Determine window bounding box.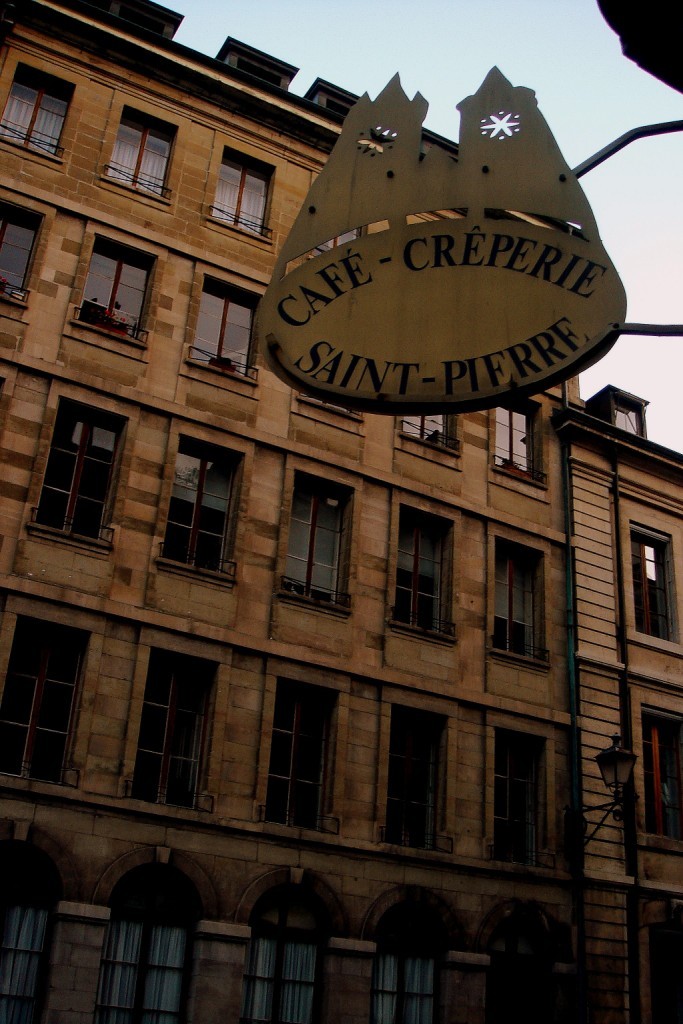
Determined: x1=366 y1=917 x2=440 y2=1023.
